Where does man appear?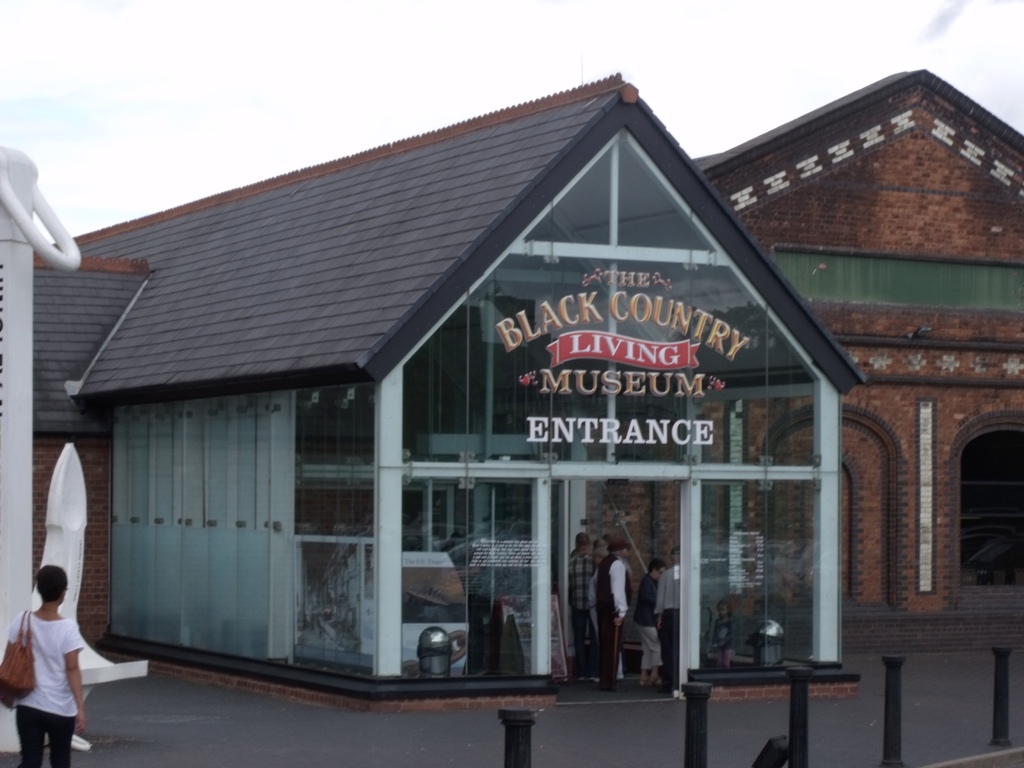
Appears at <bbox>570, 532, 600, 678</bbox>.
